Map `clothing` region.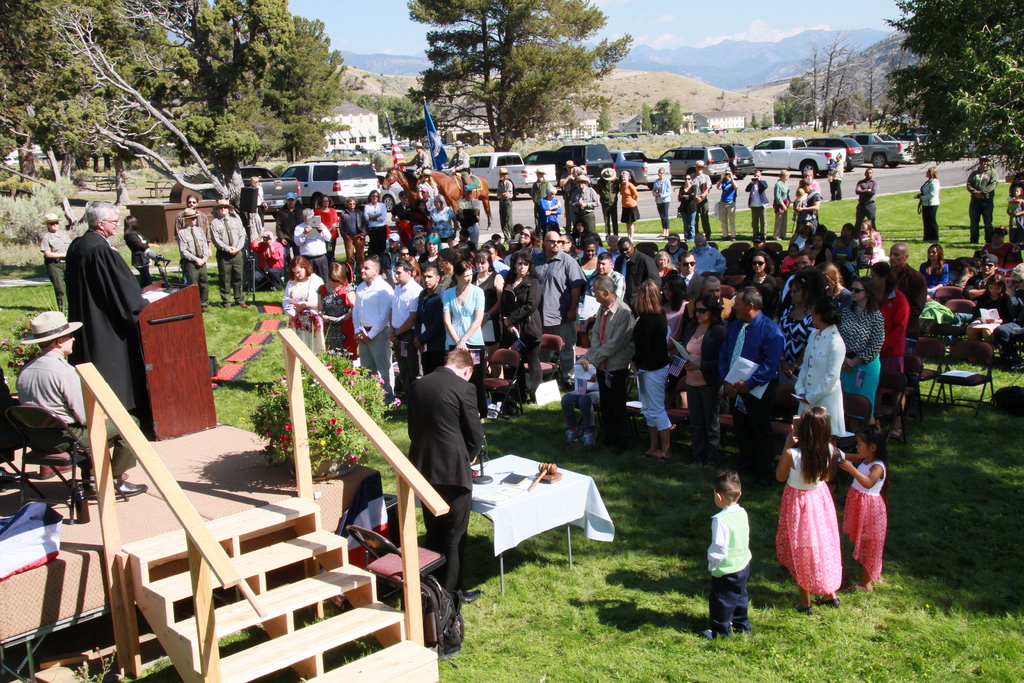
Mapped to [left=527, top=177, right=550, bottom=230].
